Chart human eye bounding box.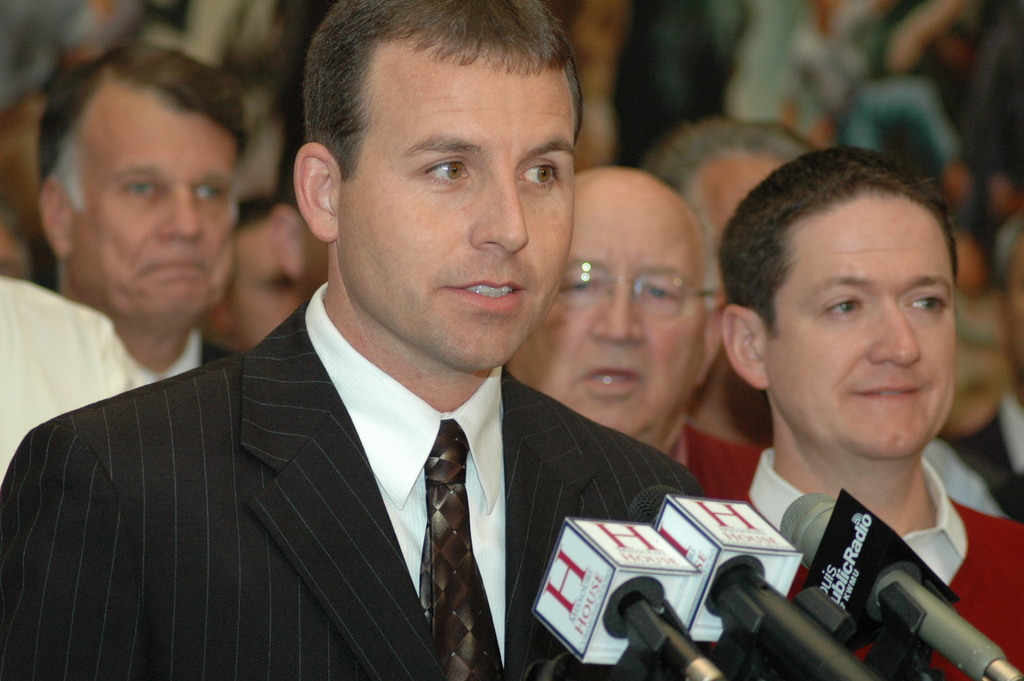
Charted: l=187, t=185, r=224, b=204.
